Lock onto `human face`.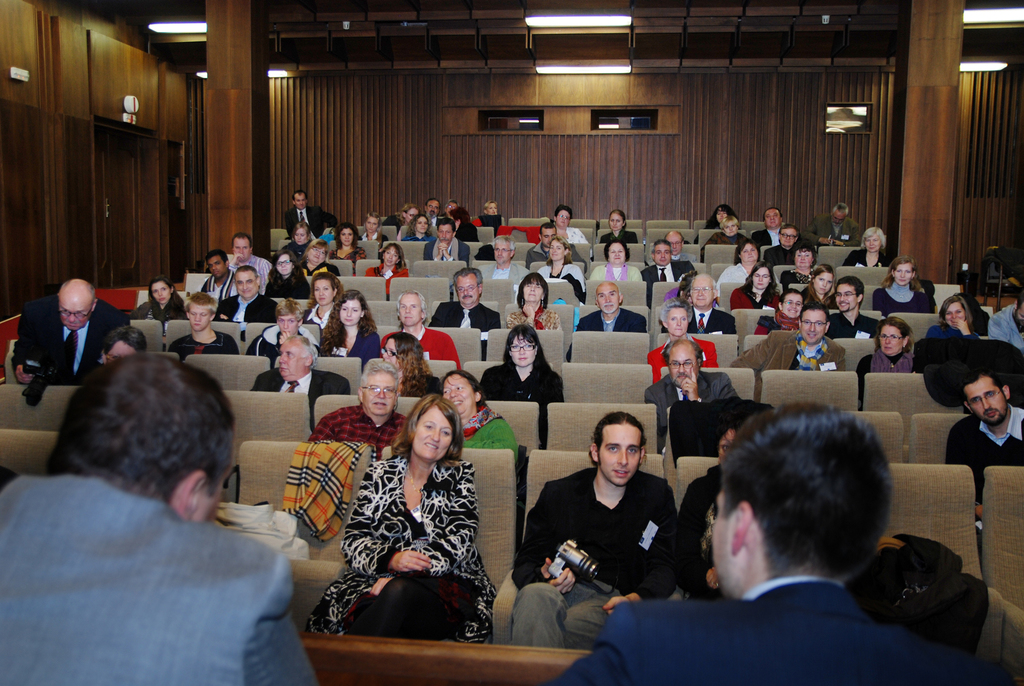
Locked: [655,242,671,266].
